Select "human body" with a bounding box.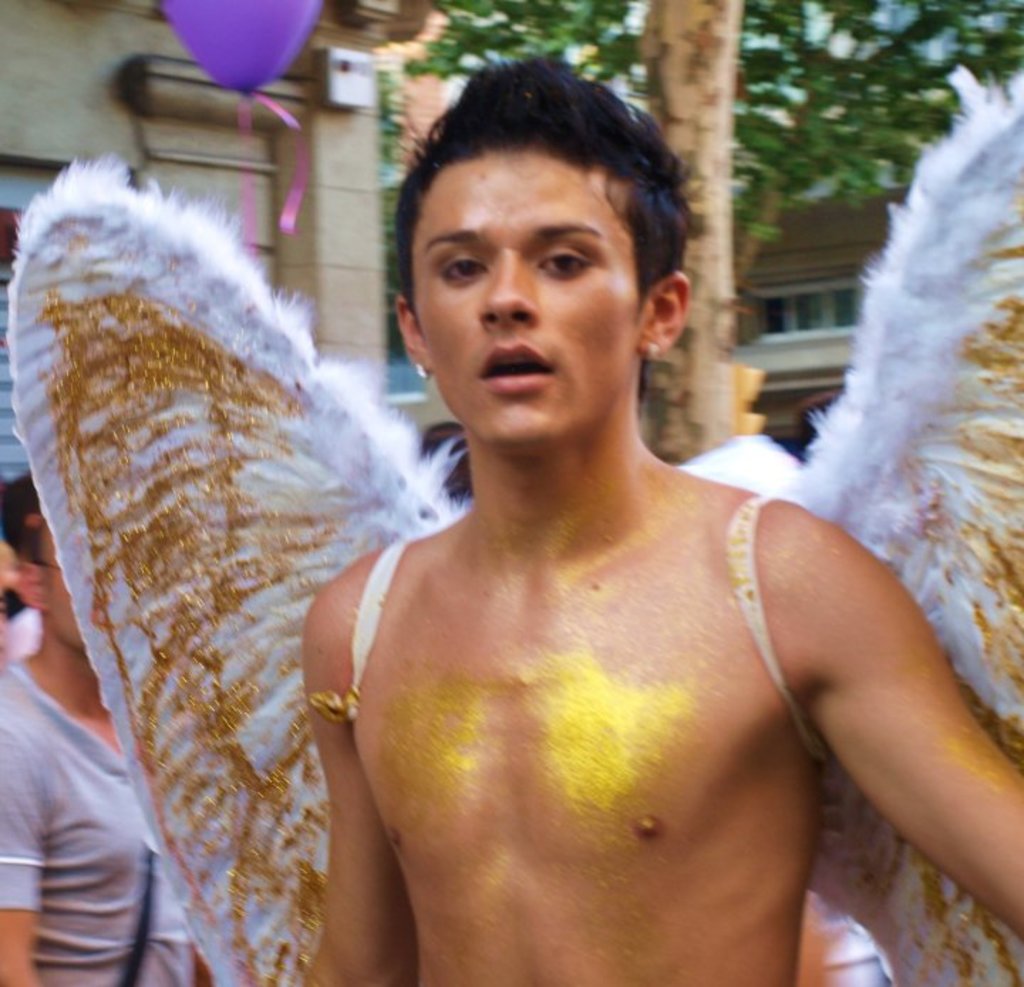
BBox(290, 158, 910, 986).
